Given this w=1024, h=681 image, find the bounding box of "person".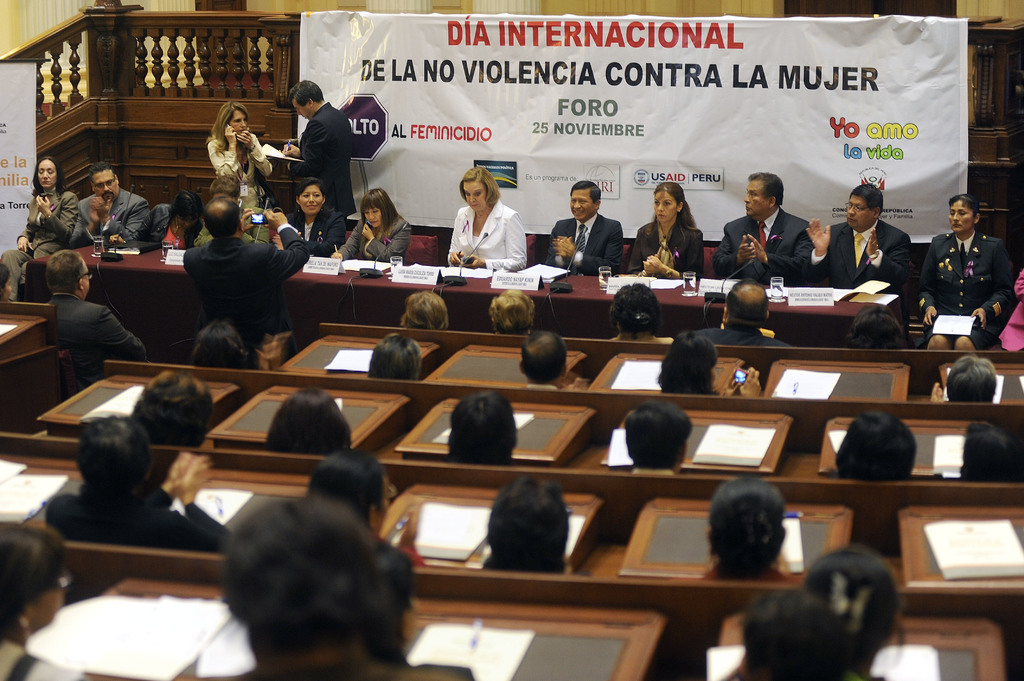
{"x1": 367, "y1": 326, "x2": 420, "y2": 379}.
